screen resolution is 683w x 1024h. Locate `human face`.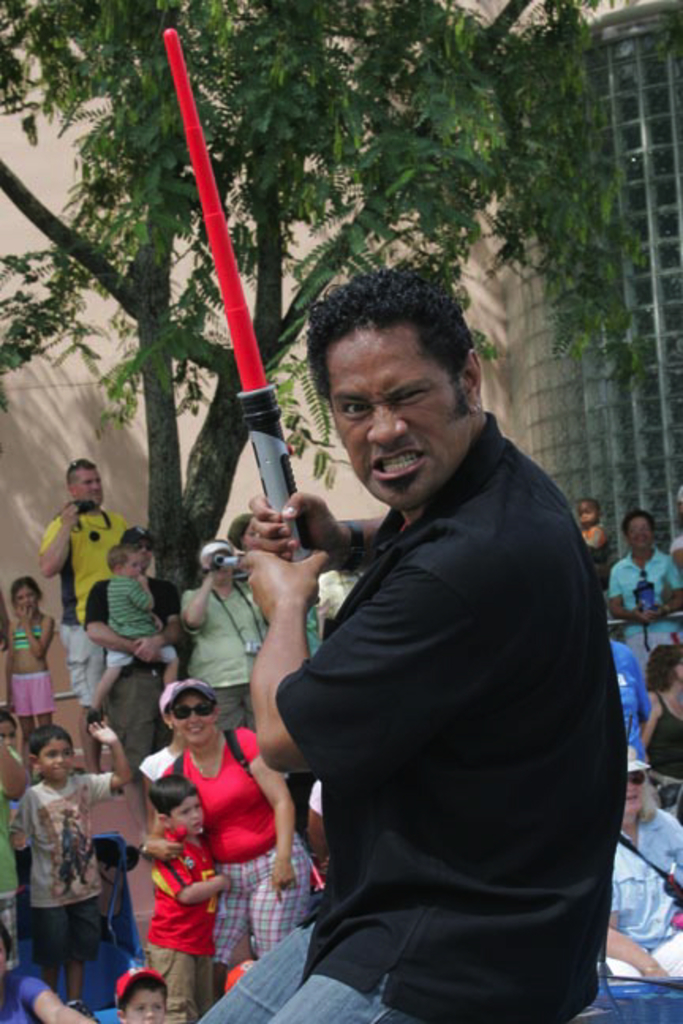
bbox=[11, 583, 41, 616].
